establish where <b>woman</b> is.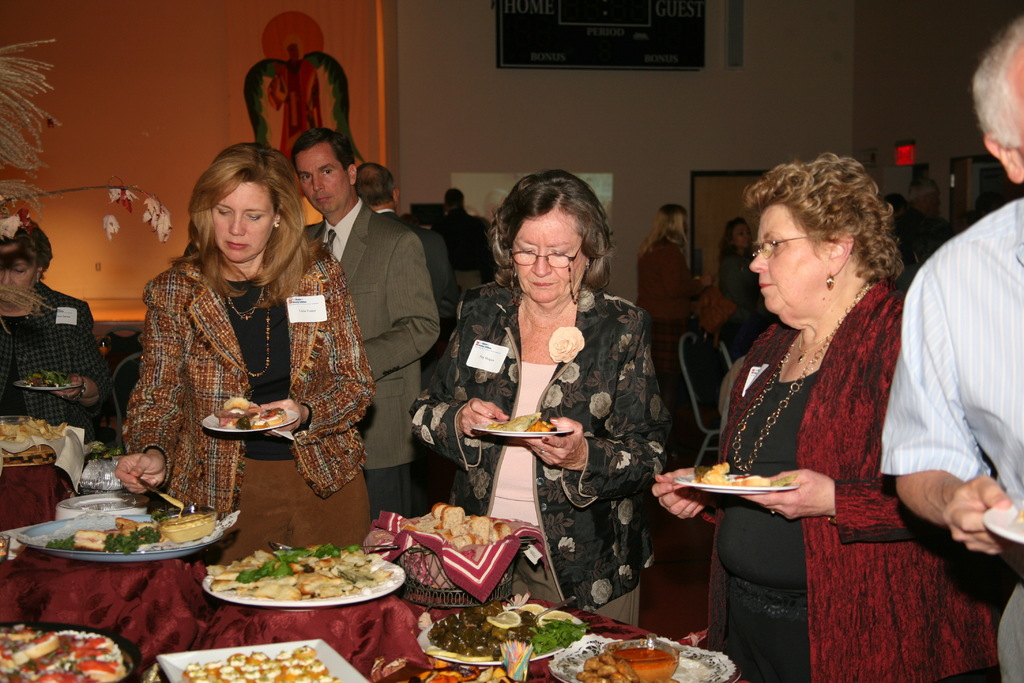
Established at BBox(122, 147, 357, 550).
